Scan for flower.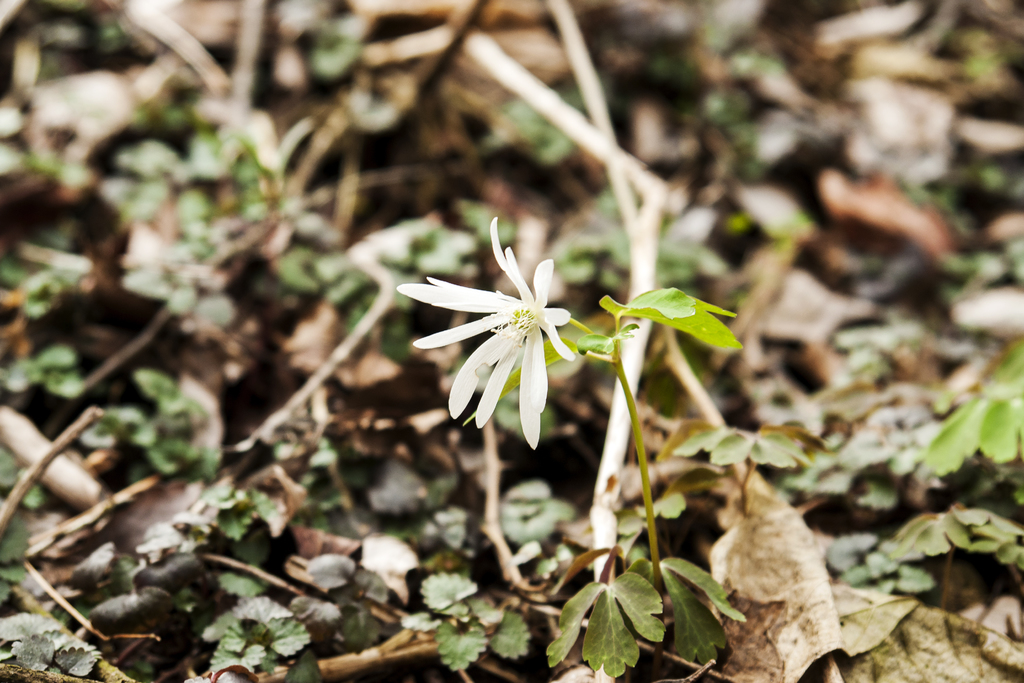
Scan result: [x1=408, y1=208, x2=600, y2=456].
